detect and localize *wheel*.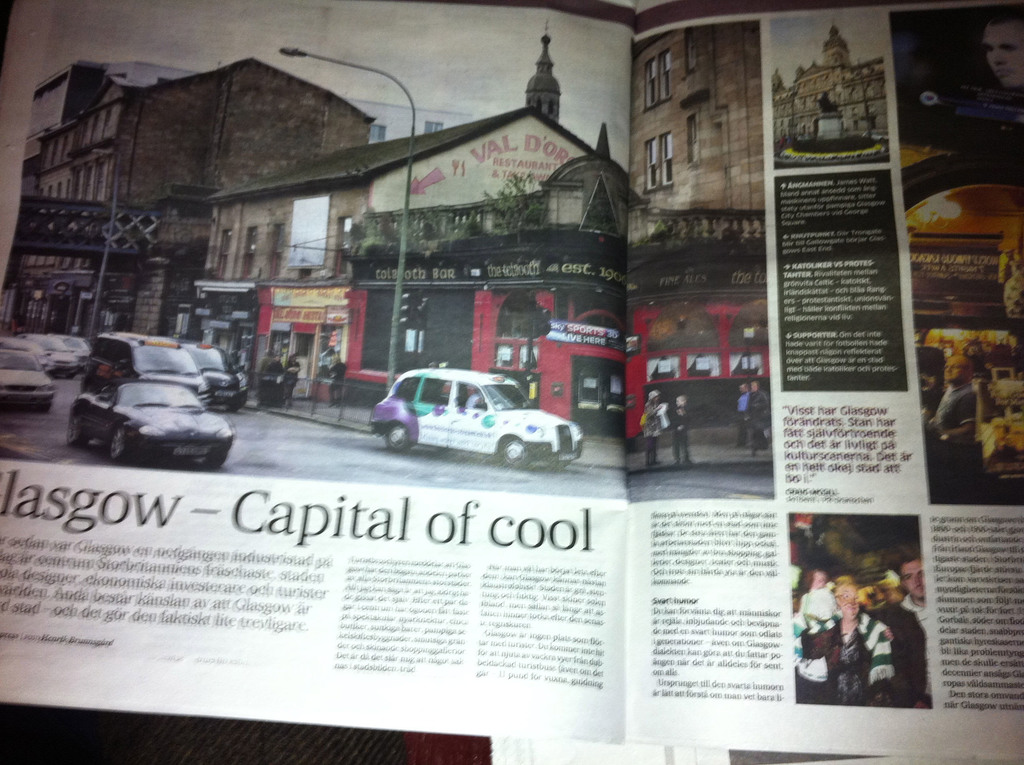
Localized at l=108, t=429, r=128, b=462.
